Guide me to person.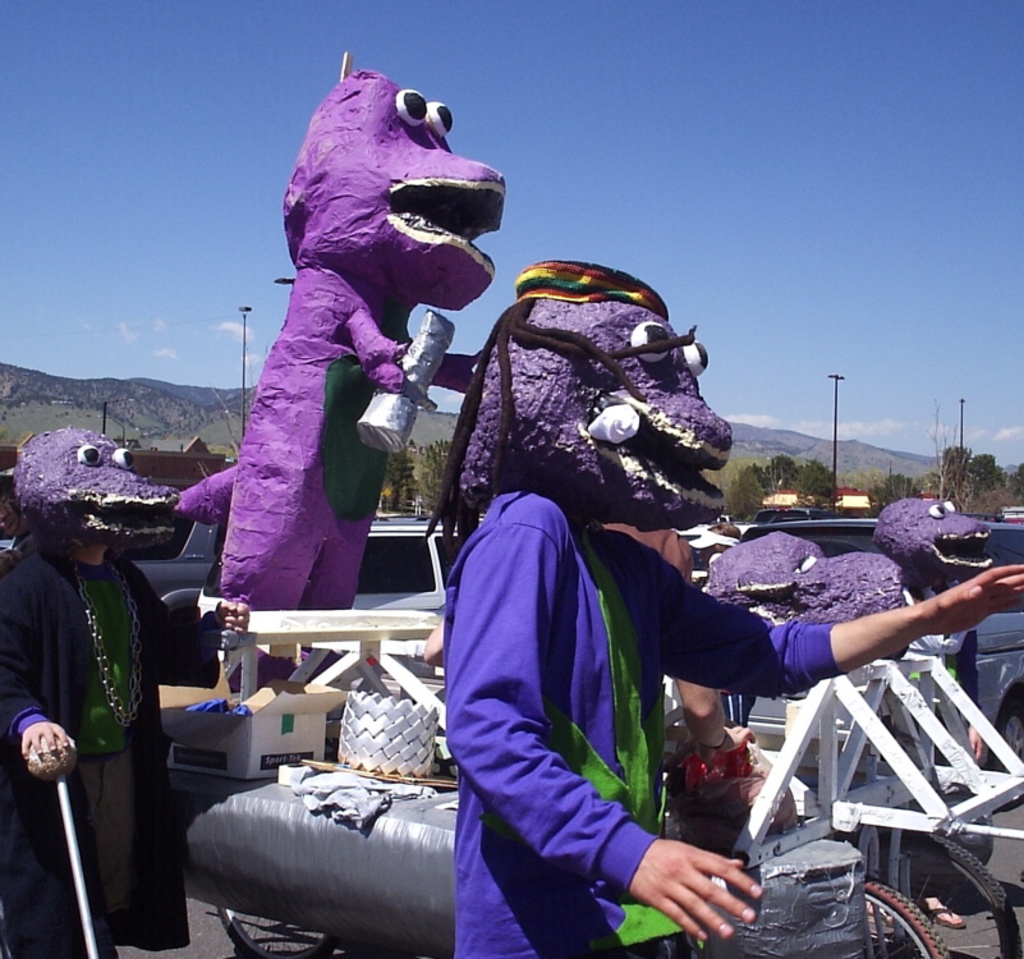
Guidance: [x1=427, y1=260, x2=1023, y2=958].
